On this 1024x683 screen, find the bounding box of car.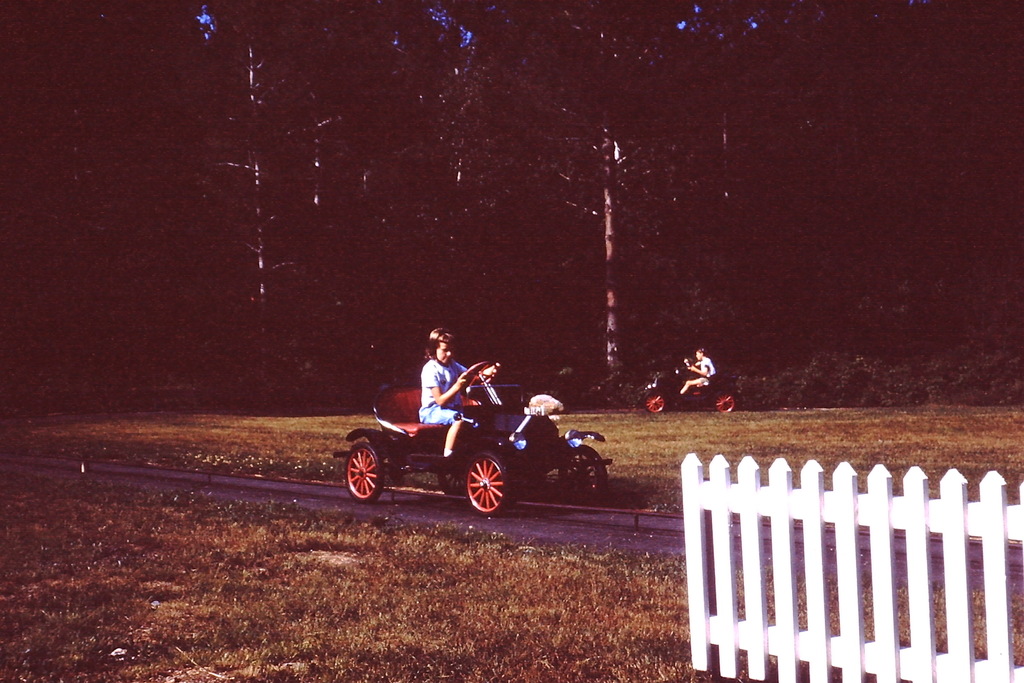
Bounding box: <region>324, 355, 614, 519</region>.
